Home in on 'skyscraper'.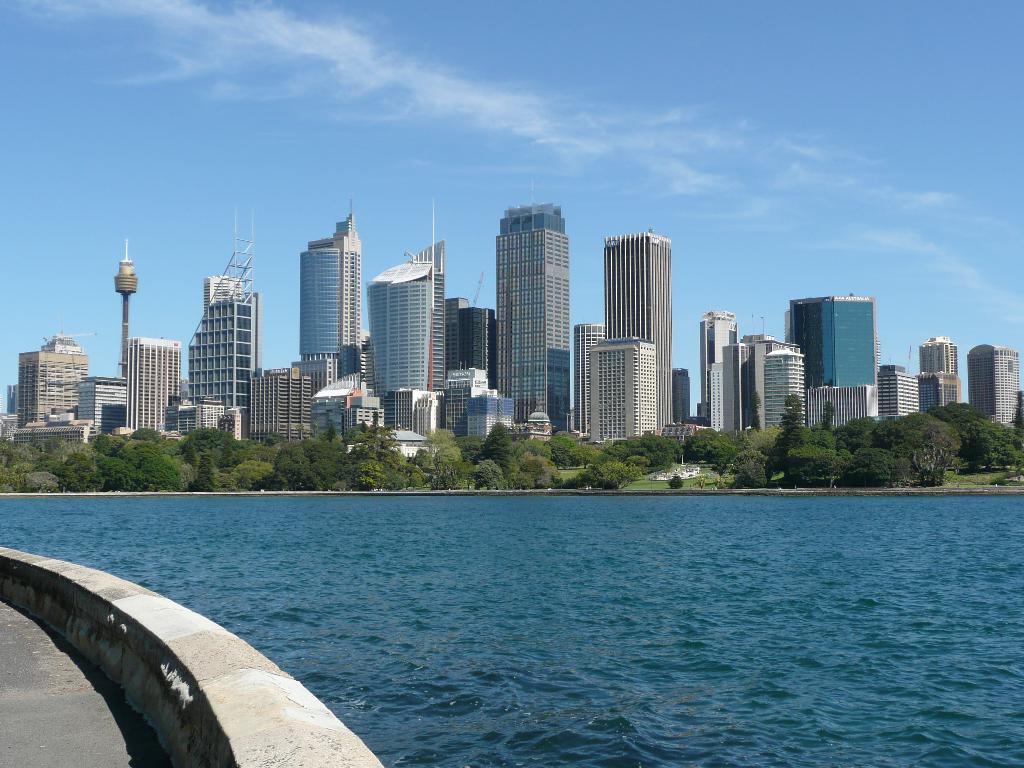
Homed in at 296/188/362/393.
